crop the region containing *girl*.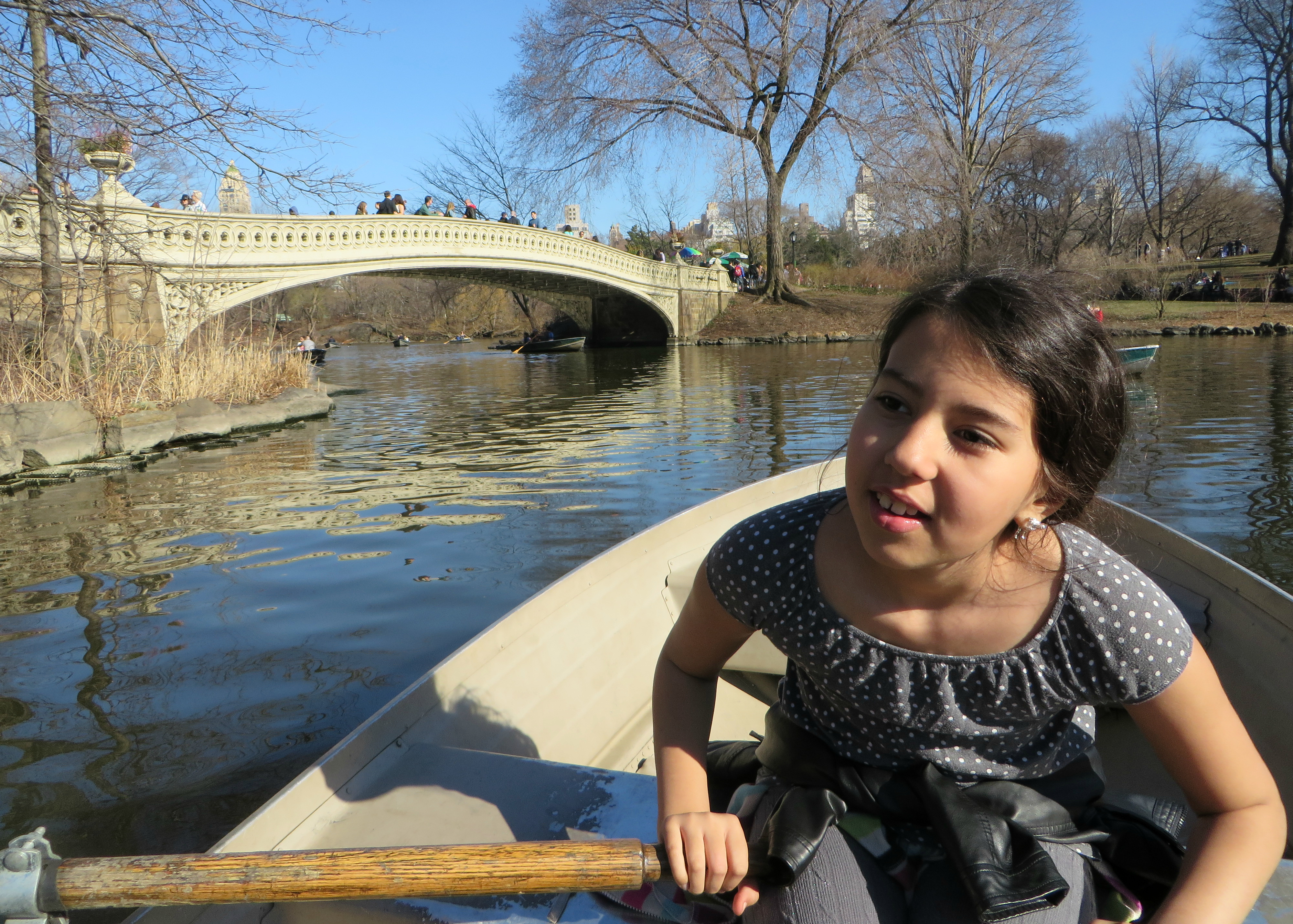
Crop region: 144/65/146/70.
